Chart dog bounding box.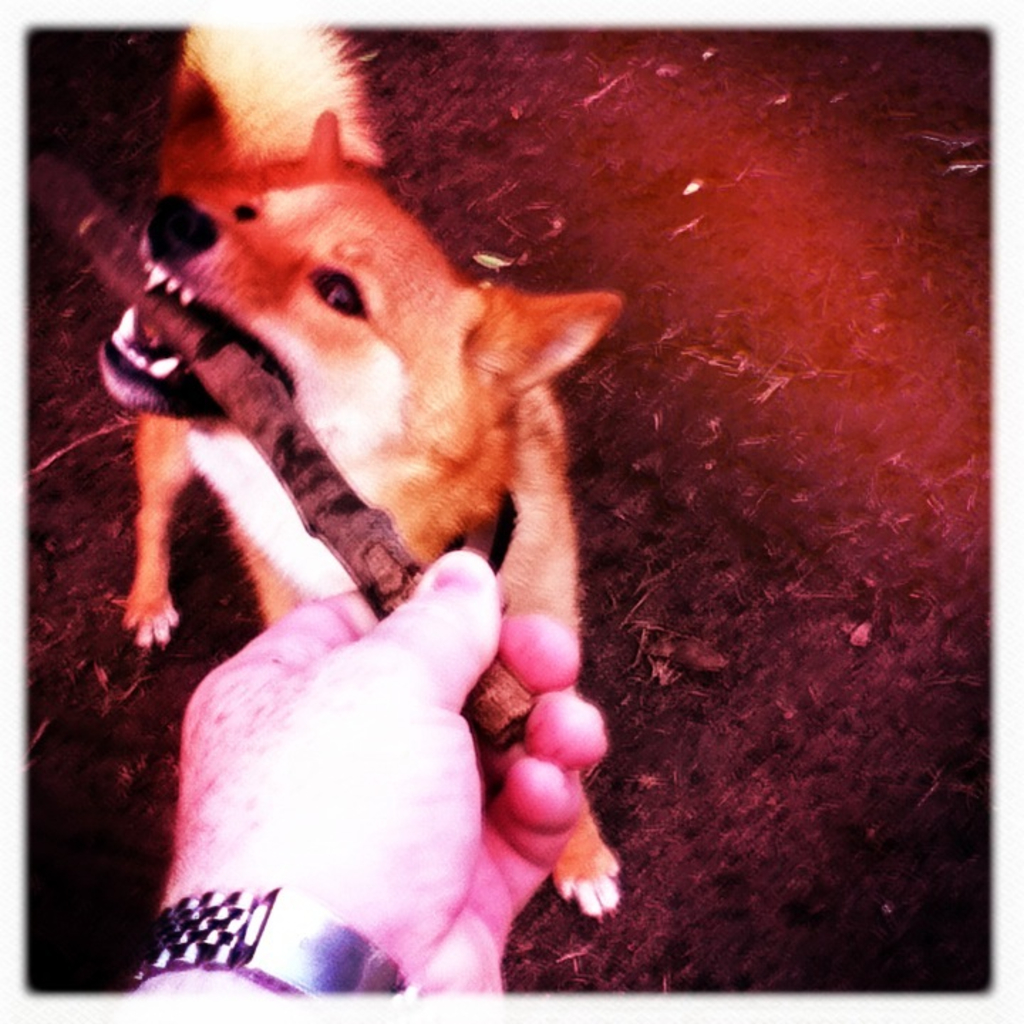
Charted: box(95, 26, 630, 912).
